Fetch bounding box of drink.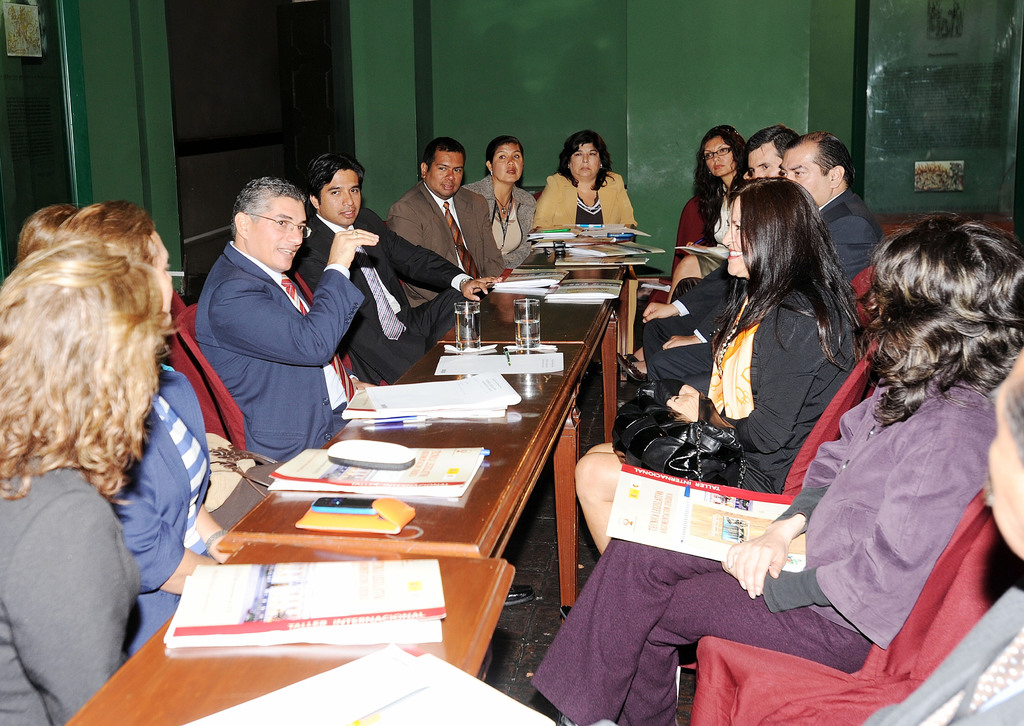
Bbox: crop(452, 300, 484, 355).
